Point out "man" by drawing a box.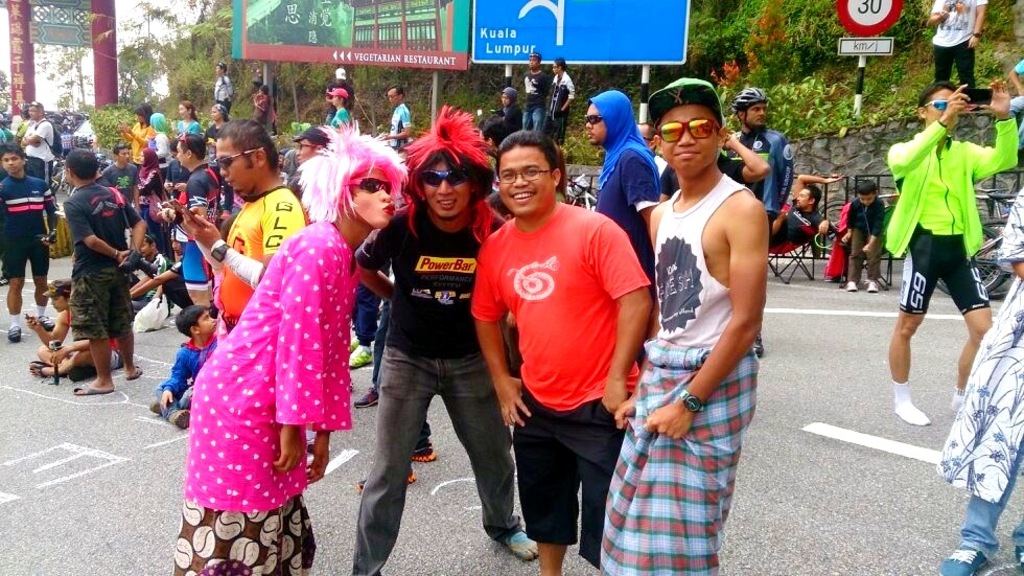
15:98:44:151.
